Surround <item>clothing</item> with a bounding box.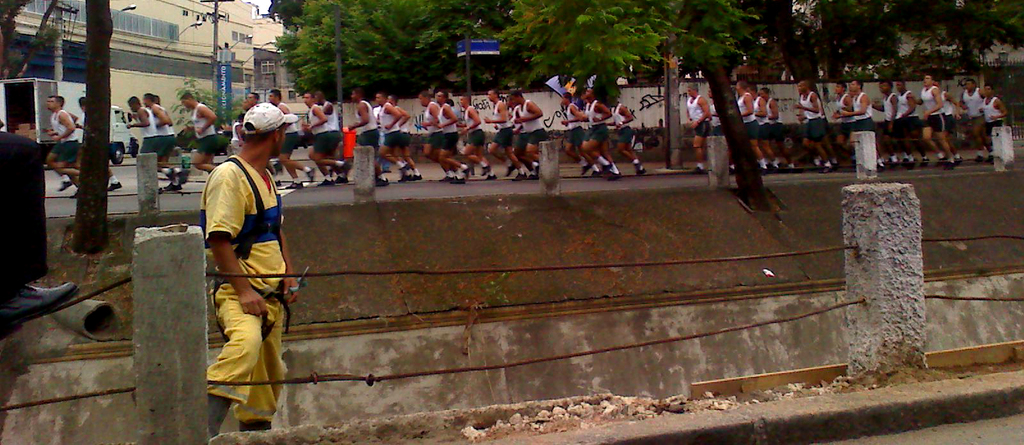
bbox=[513, 95, 547, 145].
